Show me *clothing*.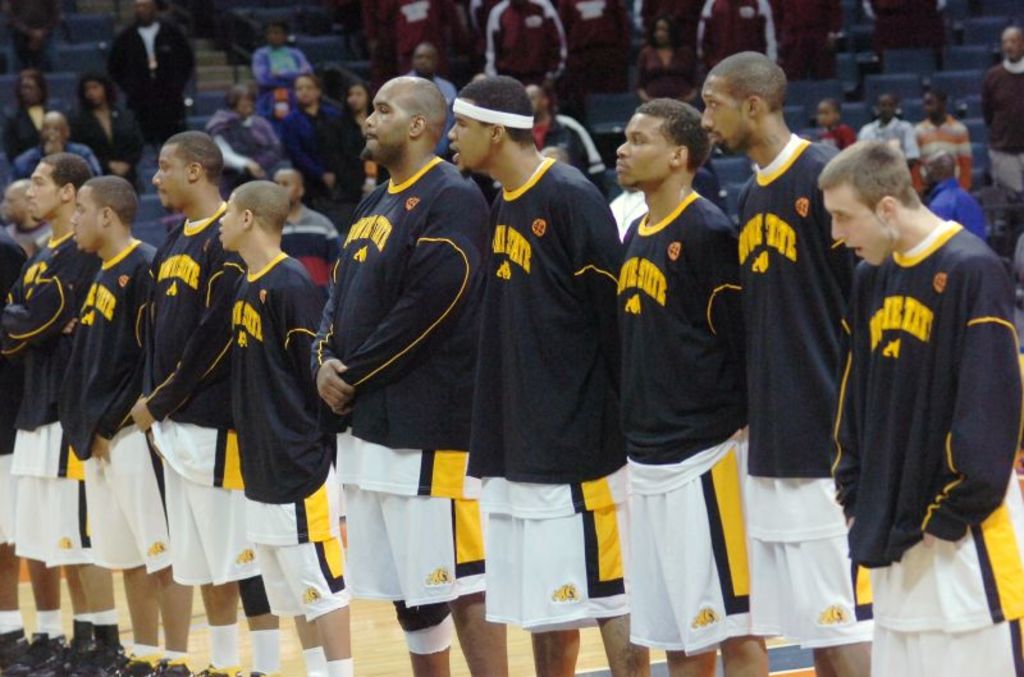
*clothing* is here: bbox(365, 0, 479, 68).
